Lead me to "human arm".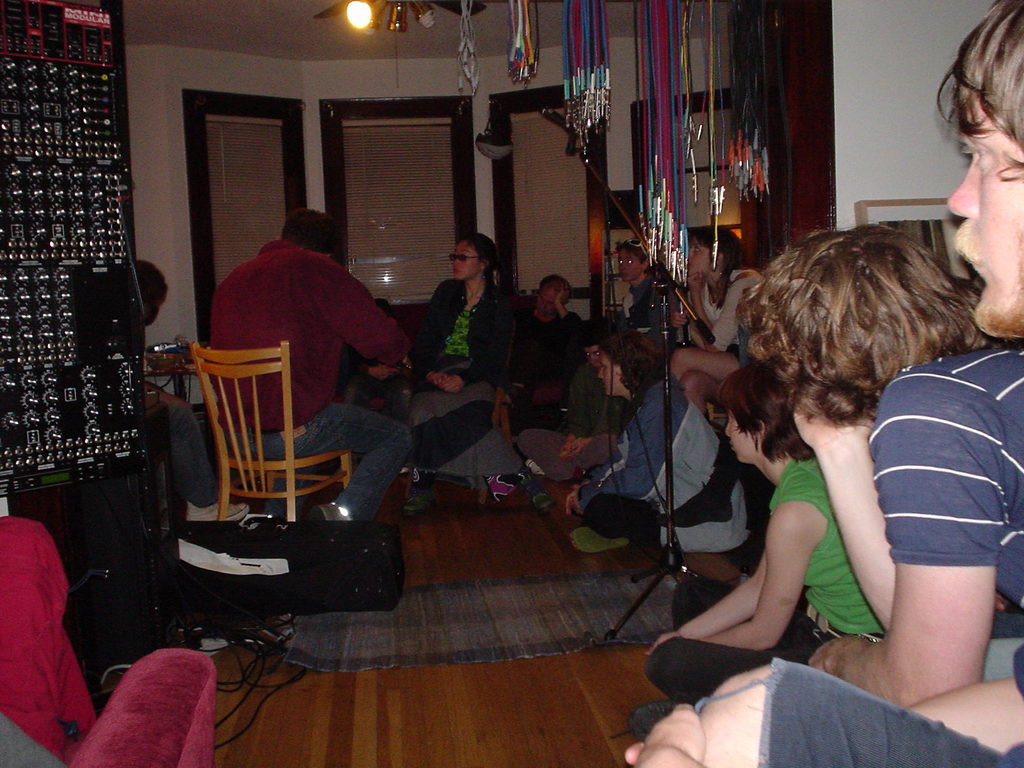
Lead to [794, 390, 1000, 712].
